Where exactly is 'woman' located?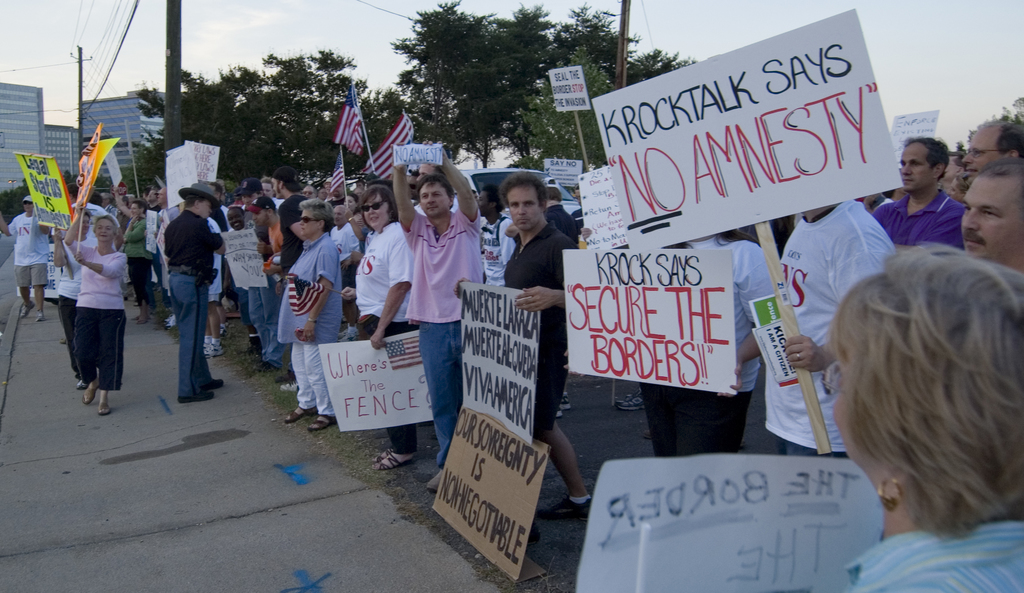
Its bounding box is (119, 194, 148, 323).
